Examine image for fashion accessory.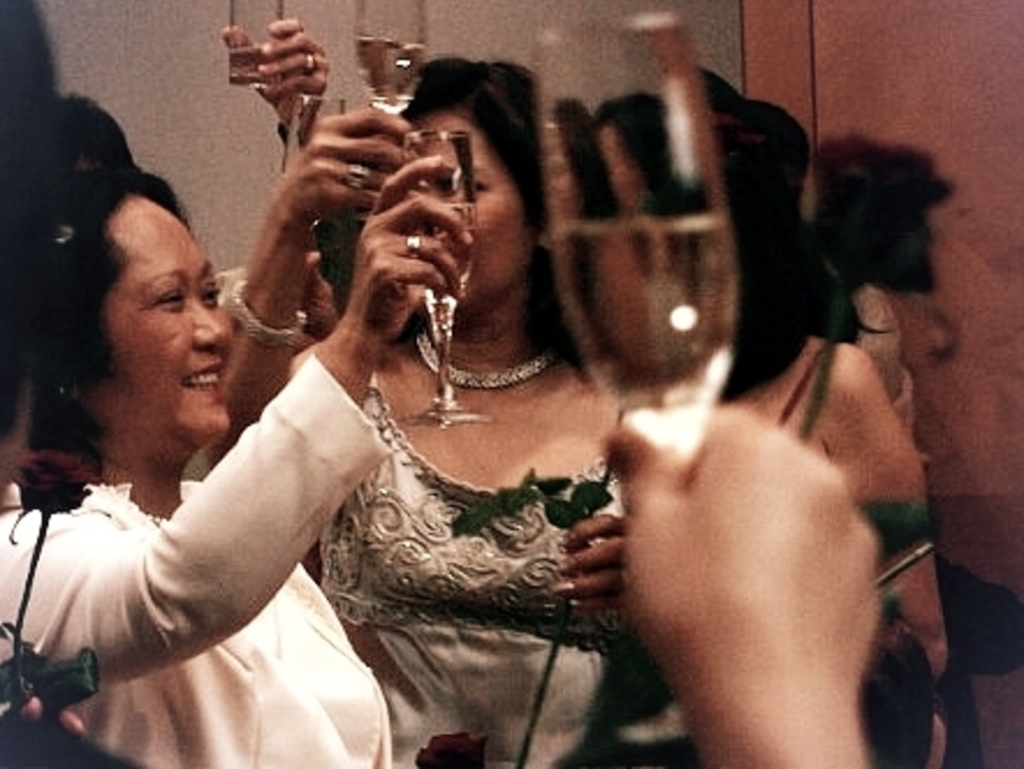
Examination result: region(401, 232, 419, 257).
